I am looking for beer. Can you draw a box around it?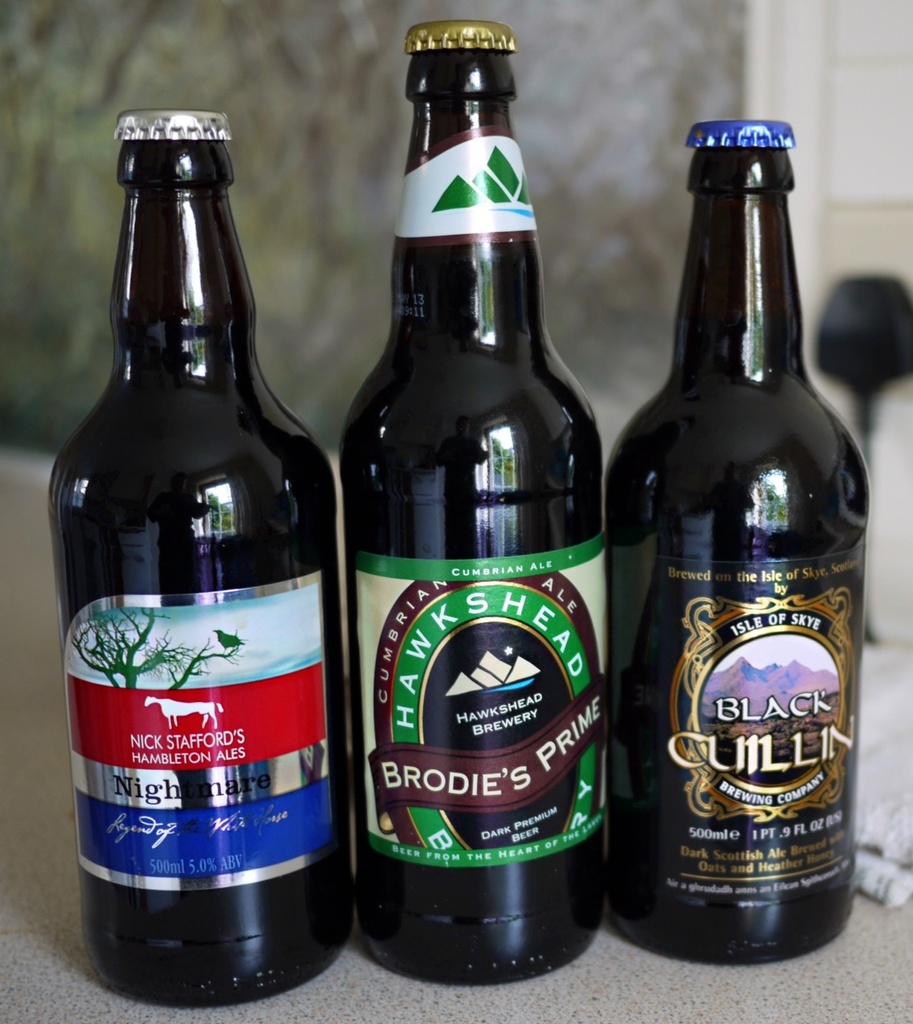
Sure, the bounding box is region(54, 108, 358, 1003).
